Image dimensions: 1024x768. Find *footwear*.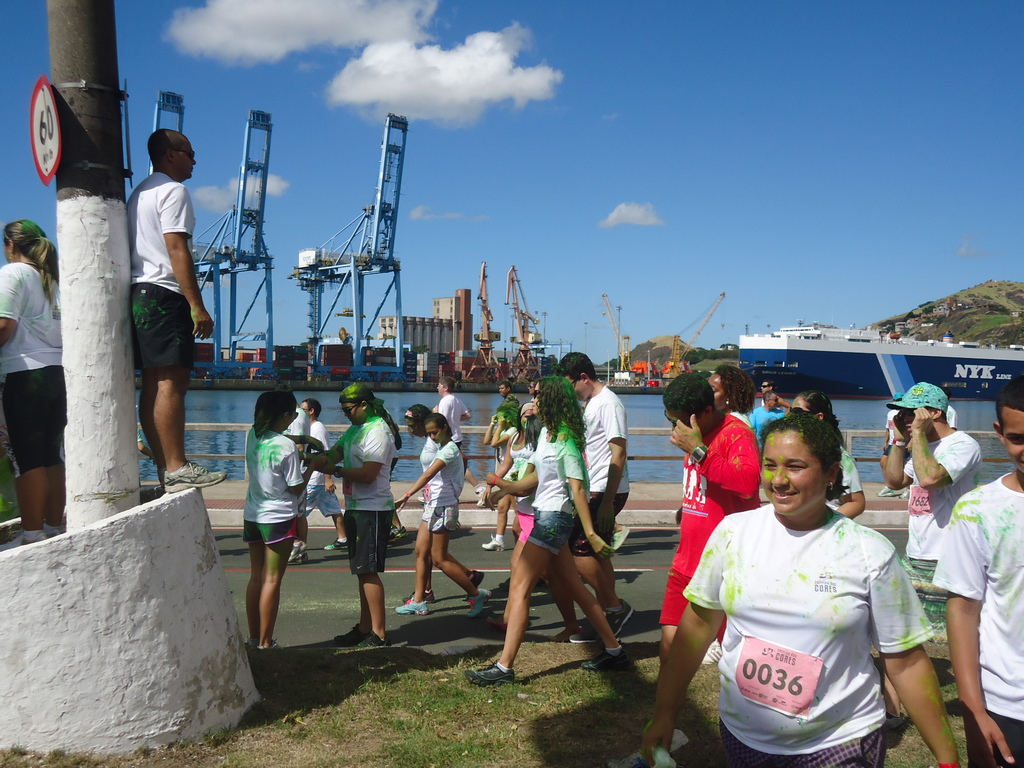
(left=335, top=625, right=364, bottom=648).
